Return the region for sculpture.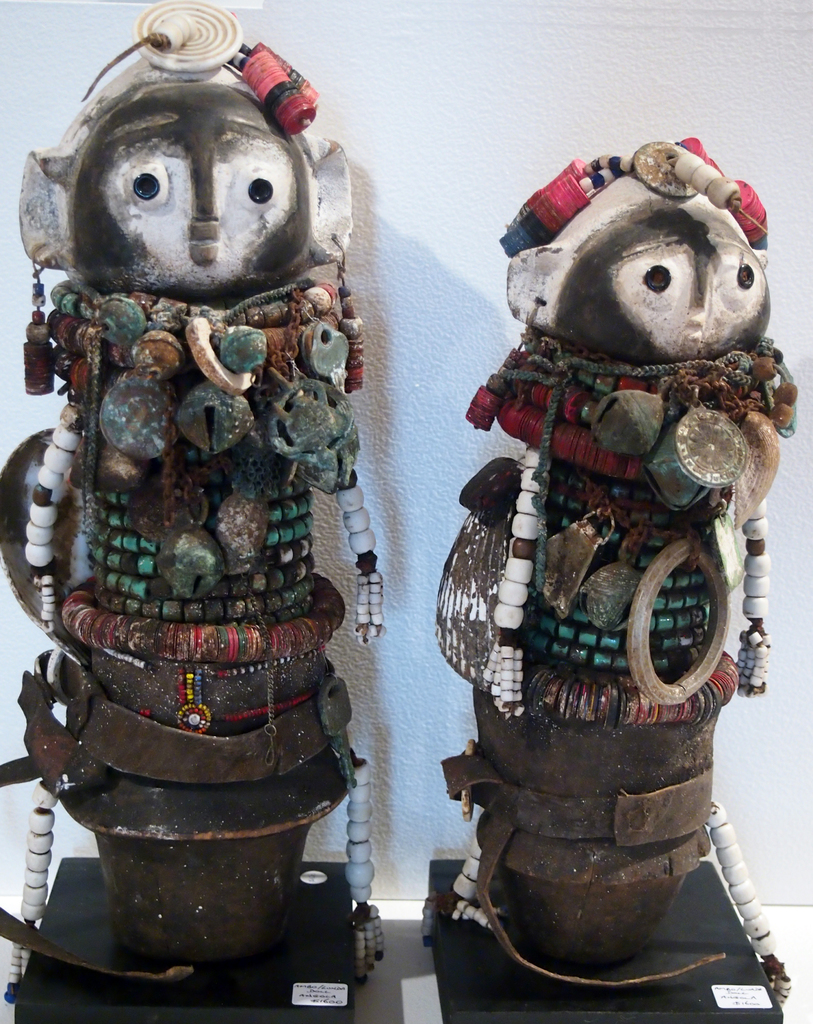
4, 0, 389, 962.
